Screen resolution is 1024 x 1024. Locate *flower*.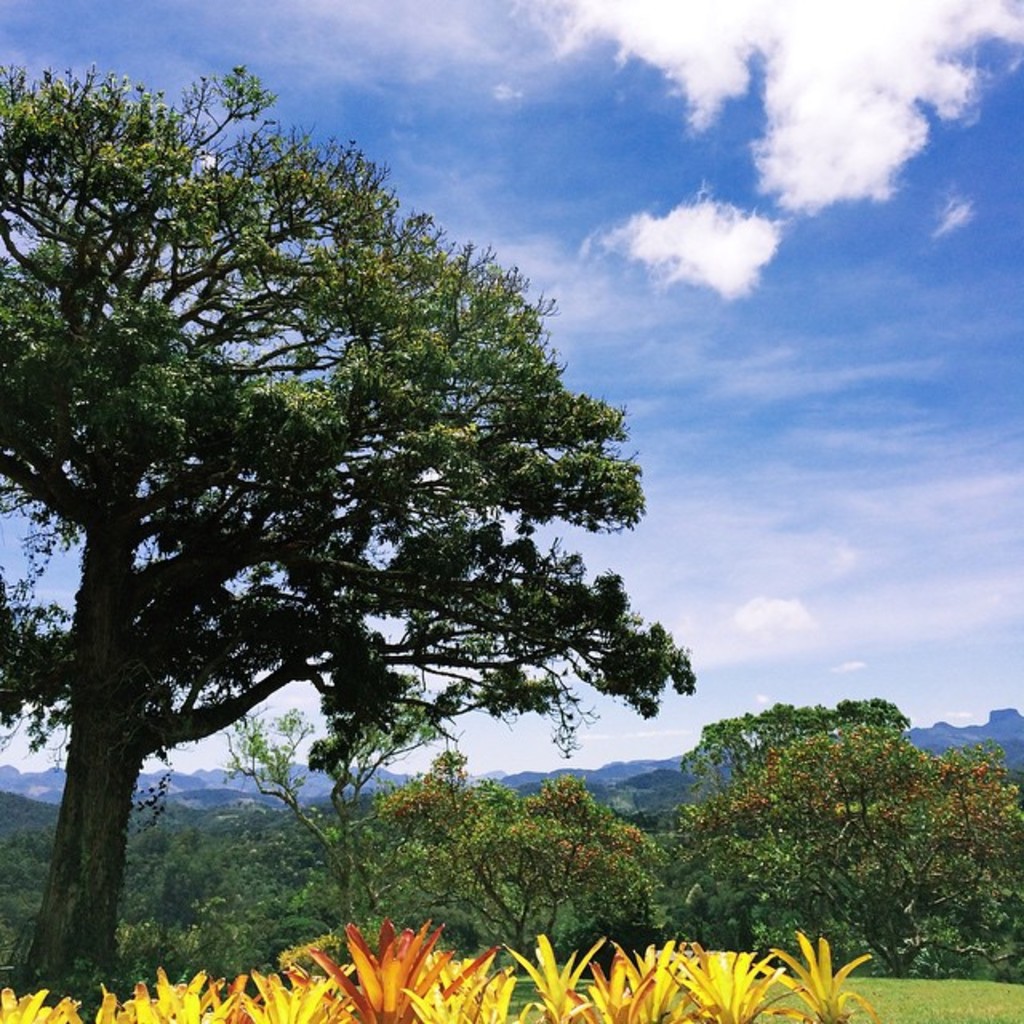
detection(307, 912, 494, 1022).
